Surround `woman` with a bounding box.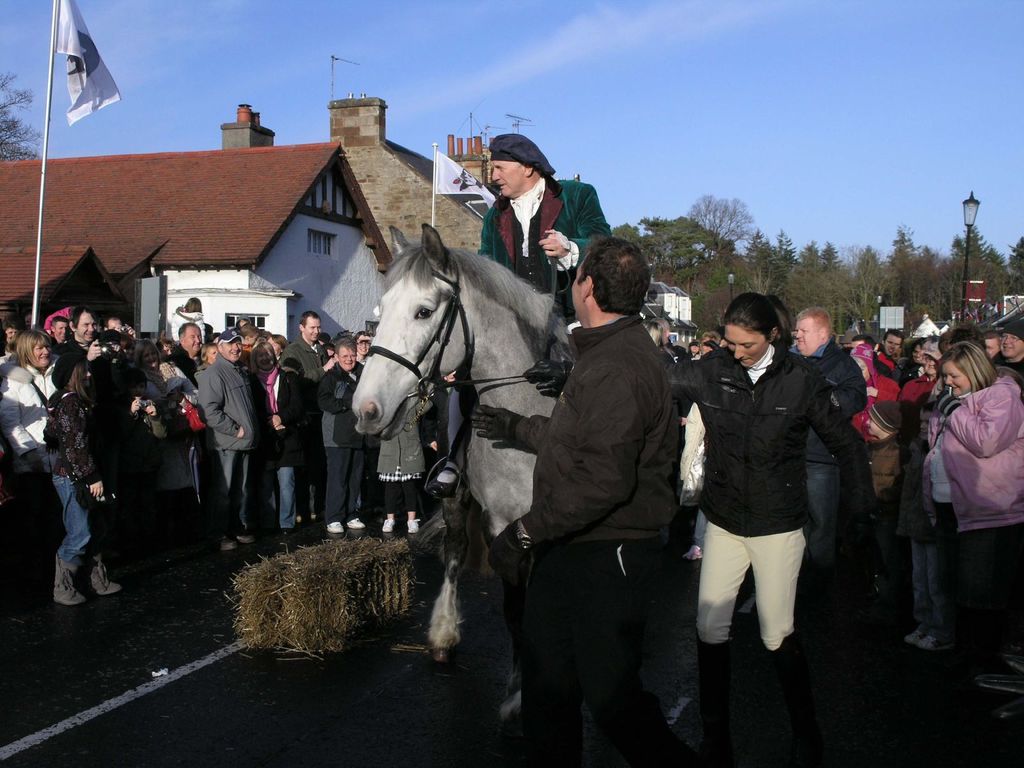
locate(0, 330, 65, 497).
